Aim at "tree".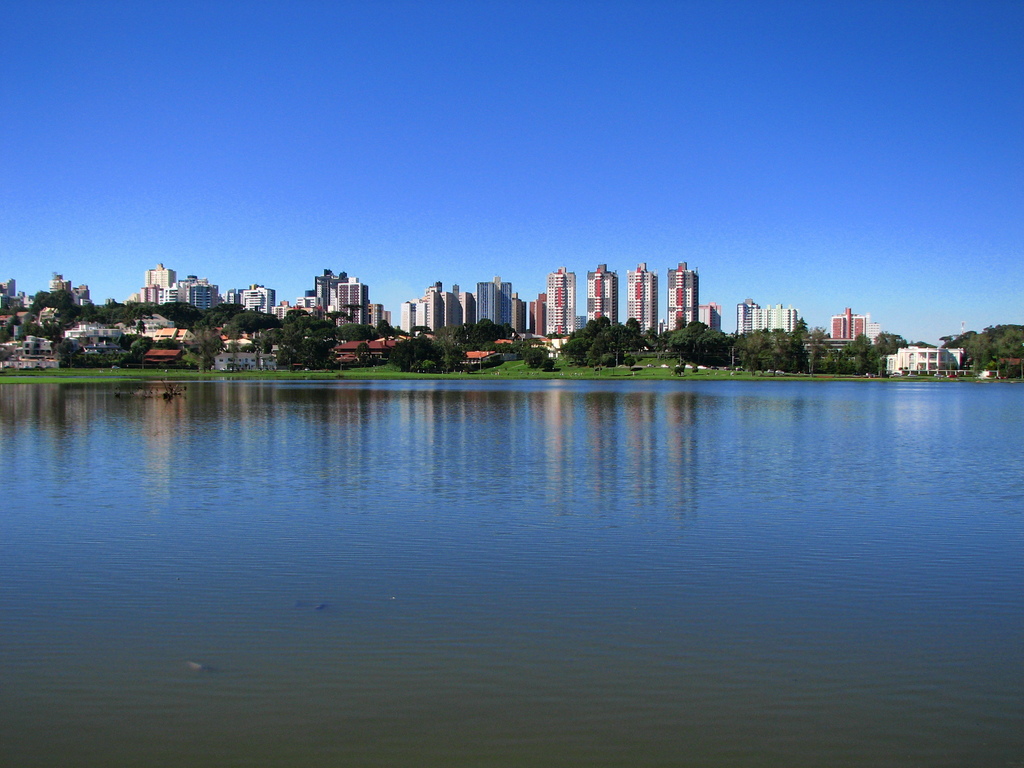
Aimed at [left=558, top=335, right=594, bottom=369].
